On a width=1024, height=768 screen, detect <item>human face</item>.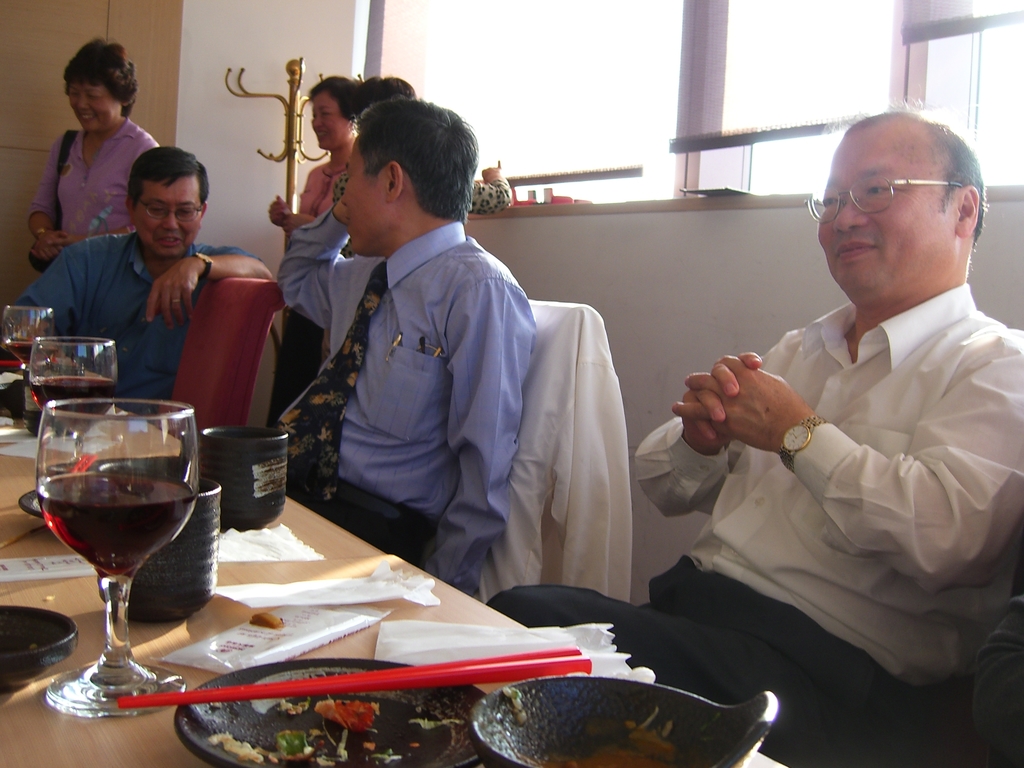
[left=345, top=143, right=387, bottom=250].
